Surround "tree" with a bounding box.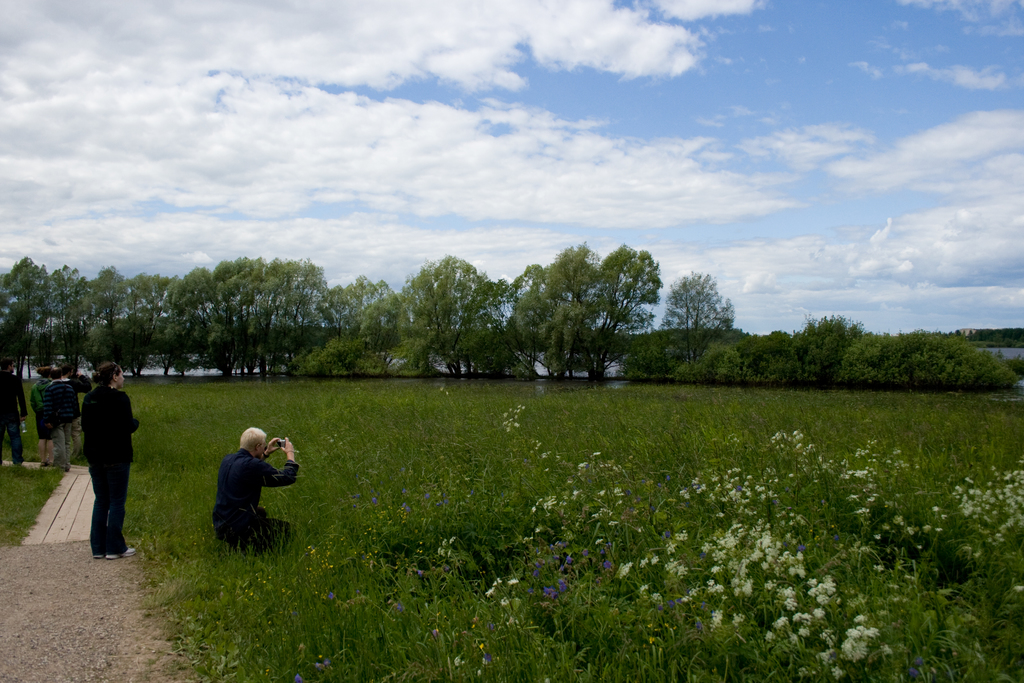
[582,242,663,379].
